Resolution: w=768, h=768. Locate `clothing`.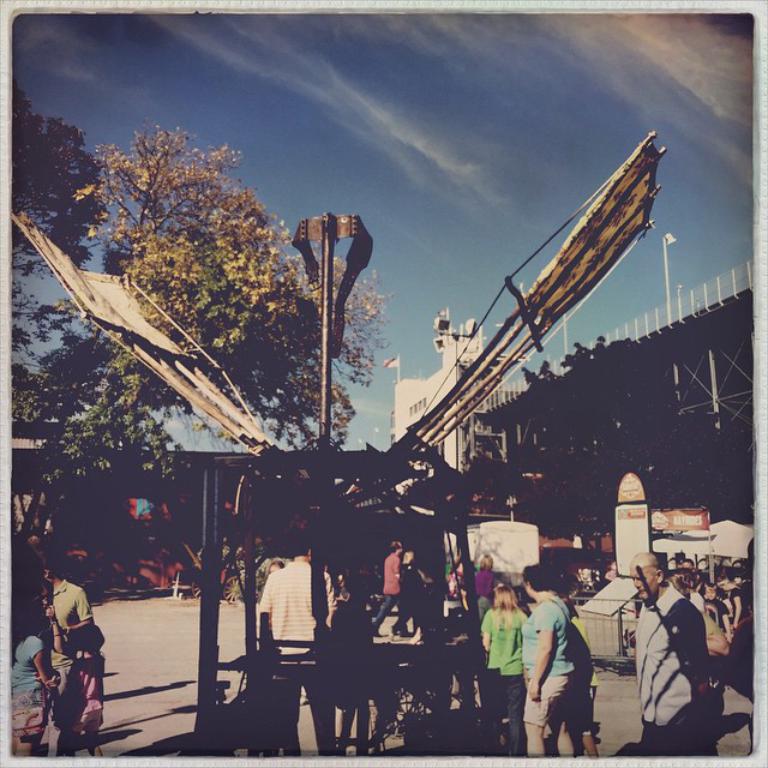
bbox=[468, 566, 491, 626].
